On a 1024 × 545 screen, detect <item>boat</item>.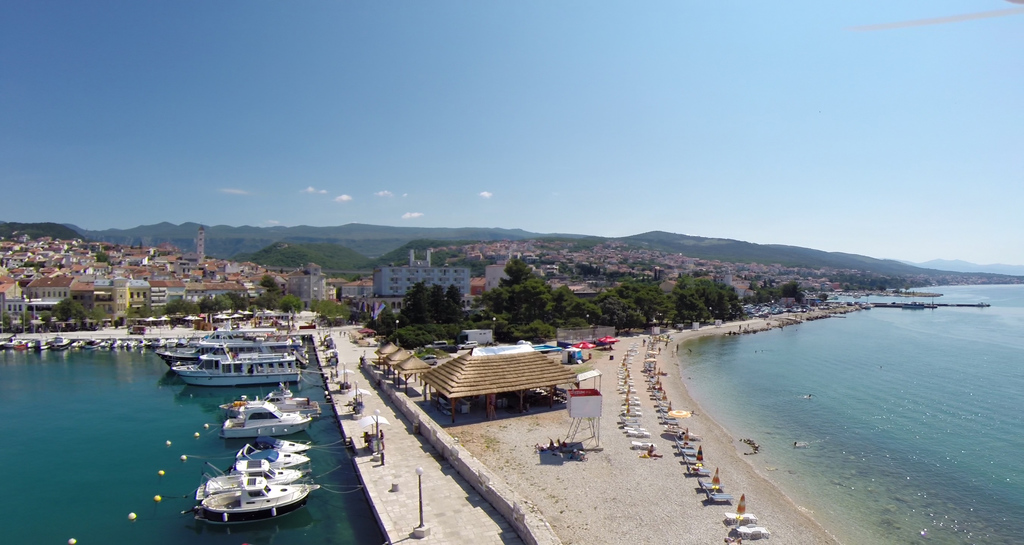
Rect(255, 430, 297, 450).
